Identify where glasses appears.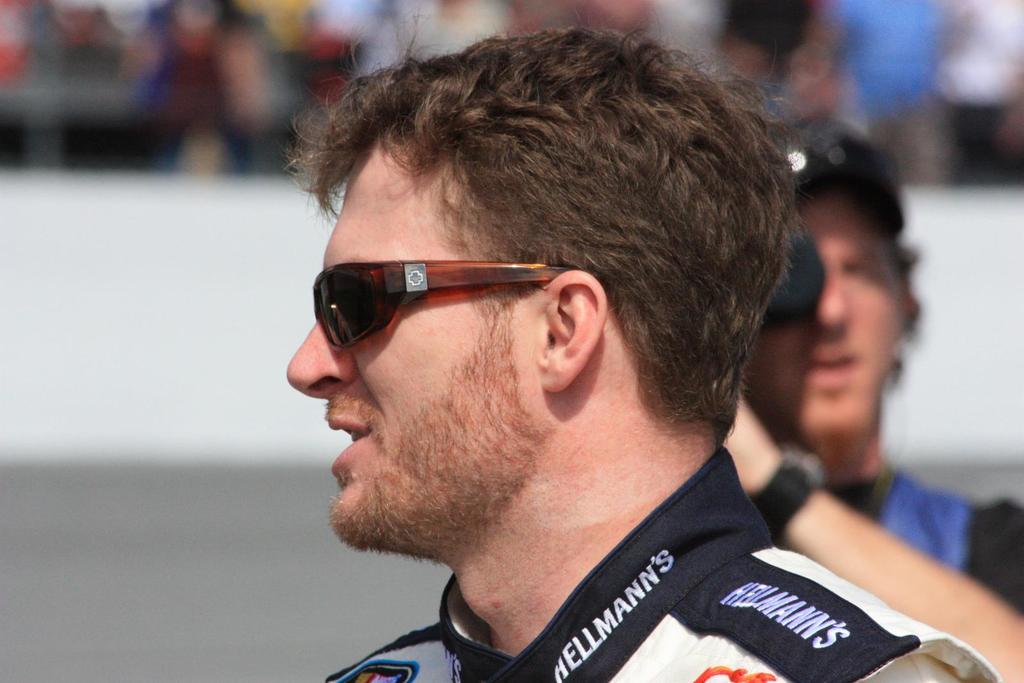
Appears at [x1=306, y1=262, x2=579, y2=353].
